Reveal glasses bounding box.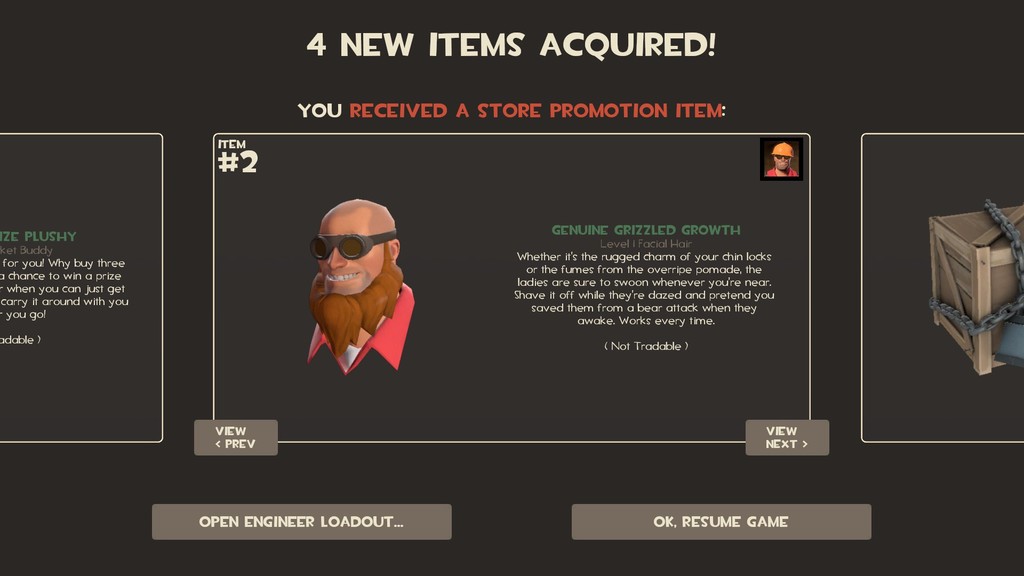
Revealed: left=312, top=232, right=404, bottom=268.
